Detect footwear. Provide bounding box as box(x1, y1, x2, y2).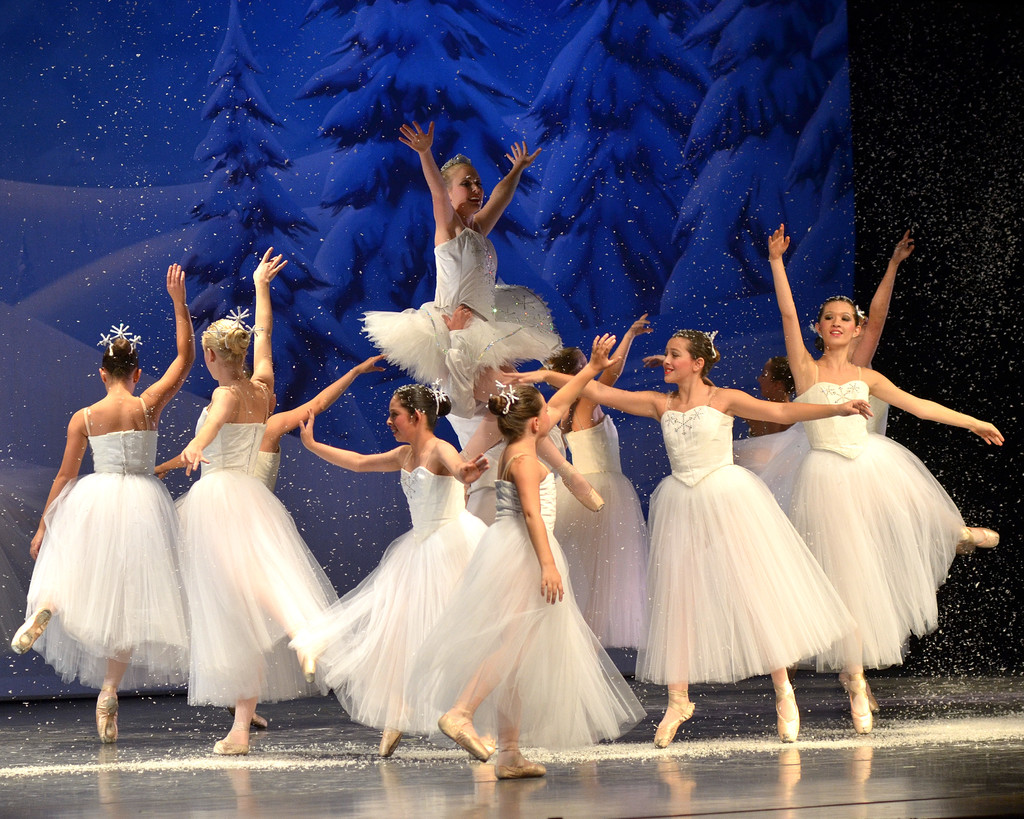
box(958, 529, 1000, 546).
